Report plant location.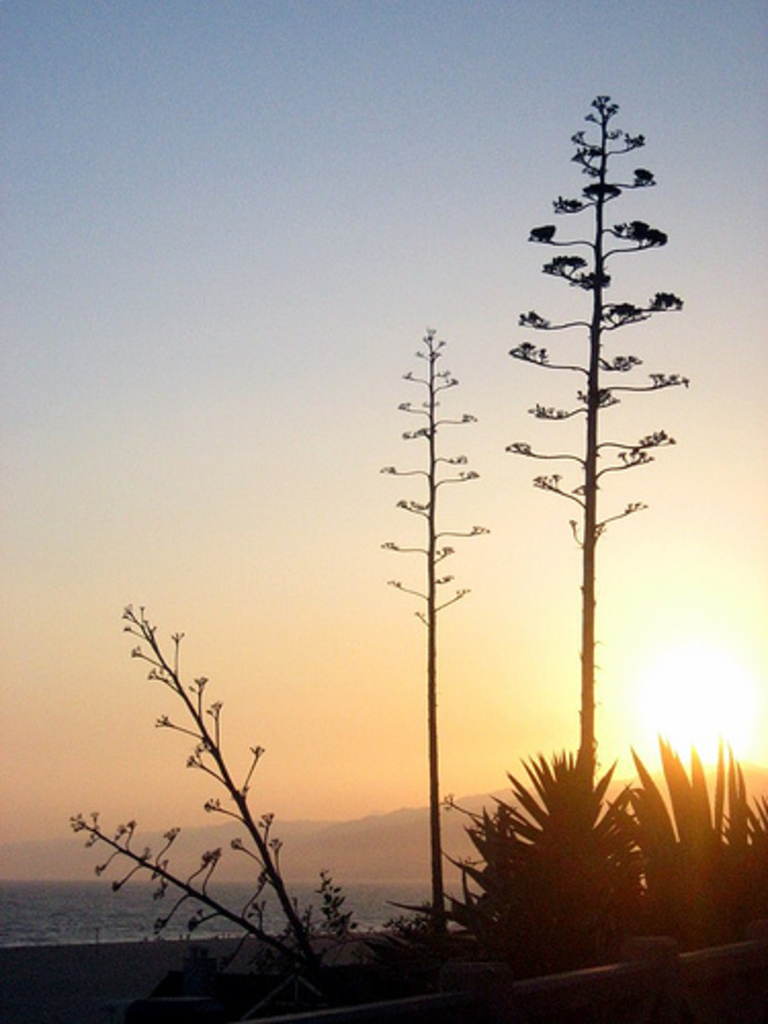
Report: Rect(57, 815, 299, 969).
